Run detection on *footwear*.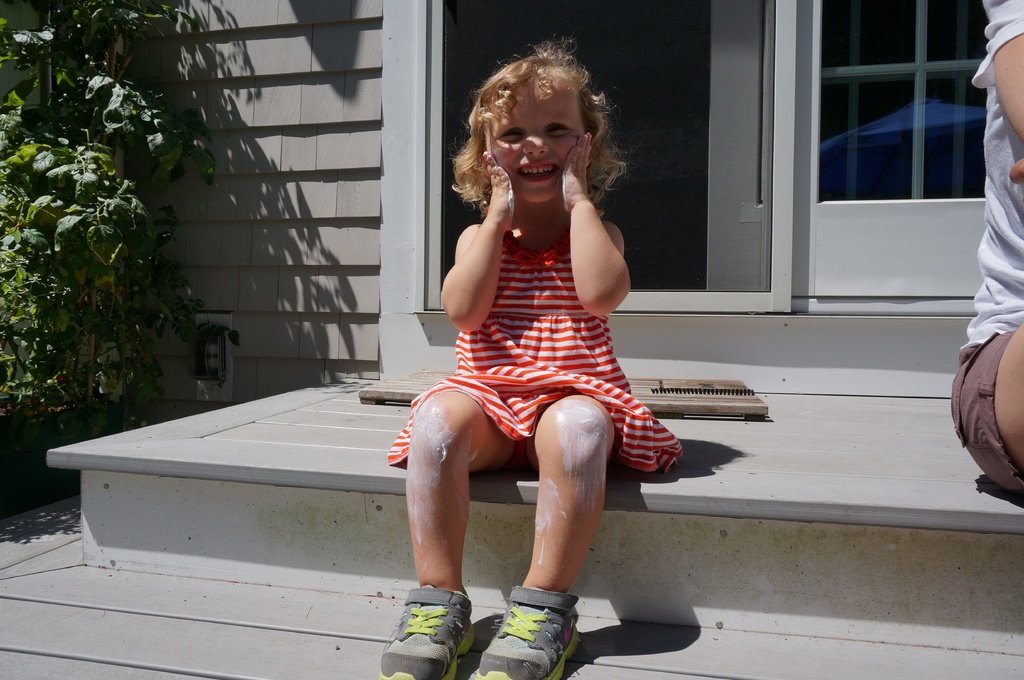
Result: detection(378, 582, 483, 679).
